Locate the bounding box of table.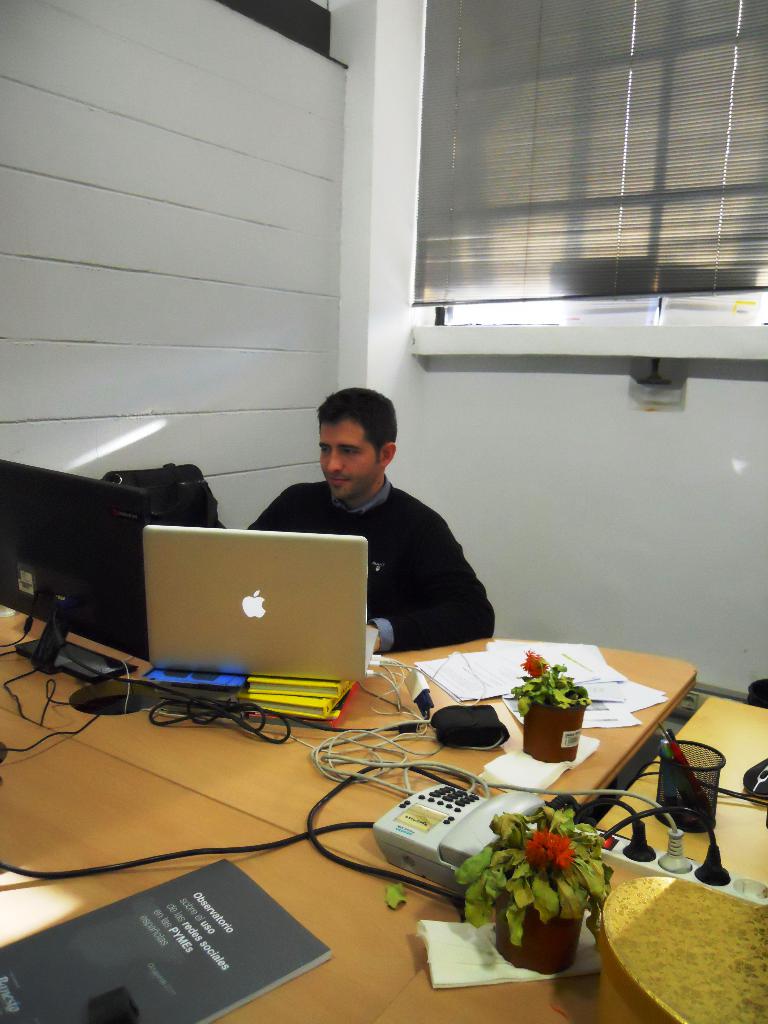
Bounding box: rect(595, 688, 767, 898).
